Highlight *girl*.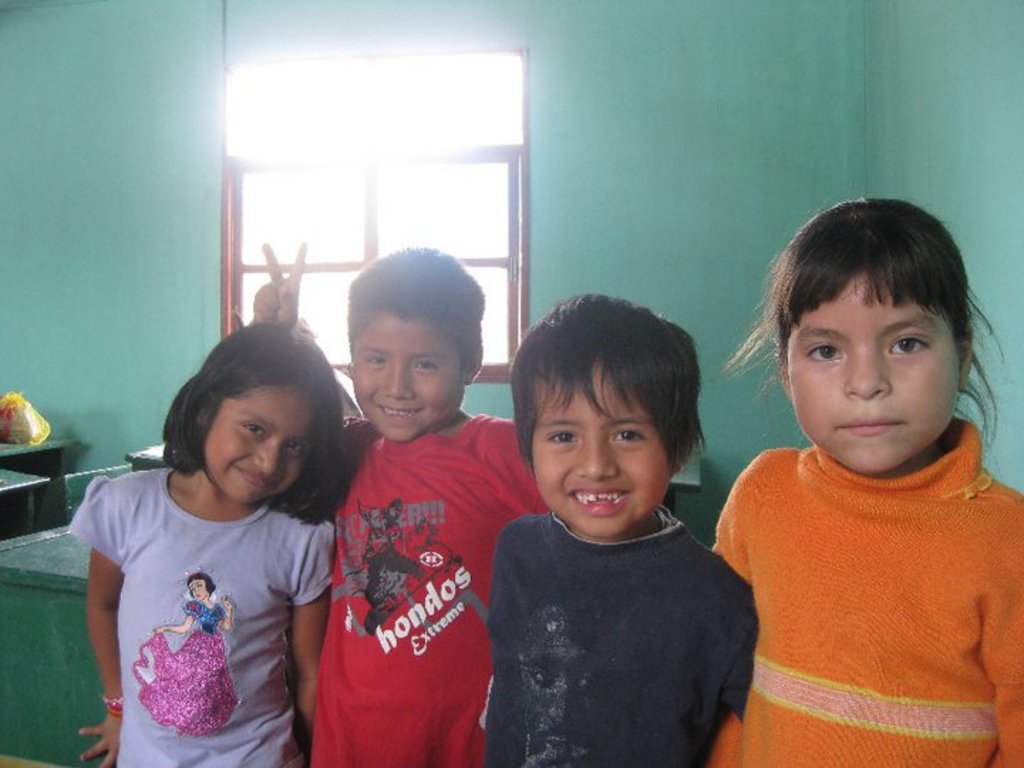
Highlighted region: pyautogui.locateOnScreen(71, 323, 338, 767).
